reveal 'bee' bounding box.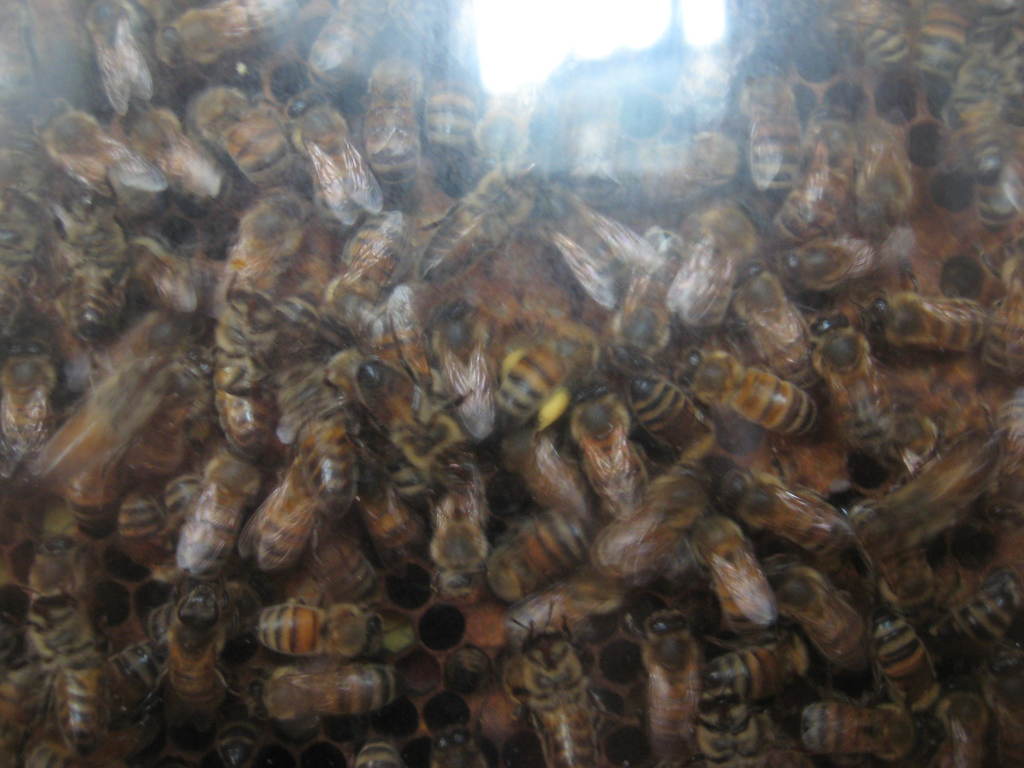
Revealed: Rect(972, 138, 1023, 231).
